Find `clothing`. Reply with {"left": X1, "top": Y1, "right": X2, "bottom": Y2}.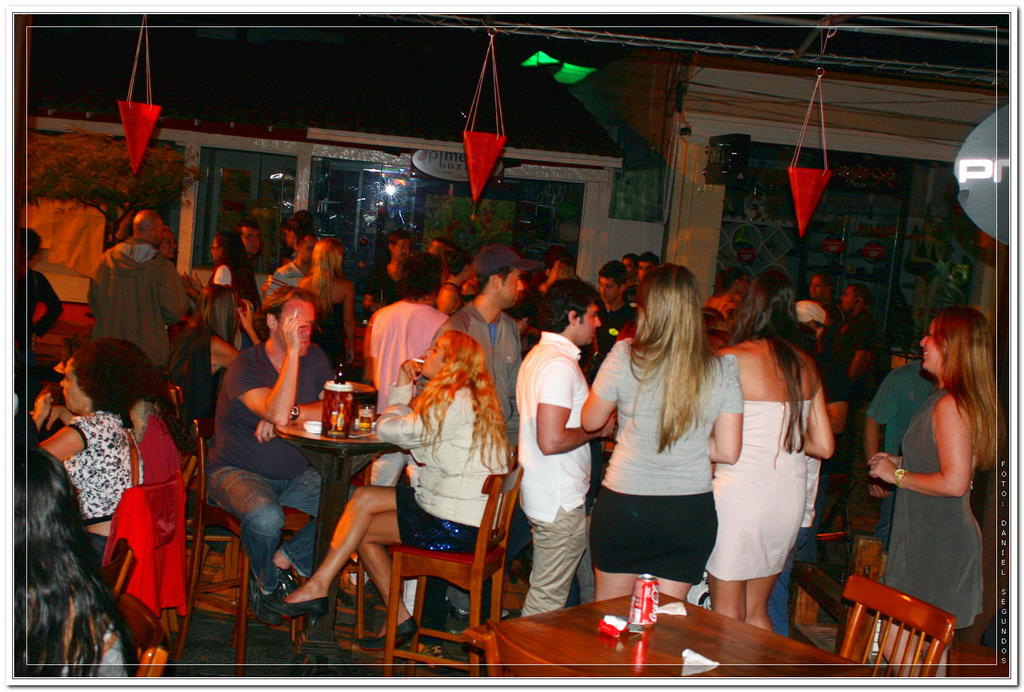
{"left": 361, "top": 262, "right": 402, "bottom": 308}.
